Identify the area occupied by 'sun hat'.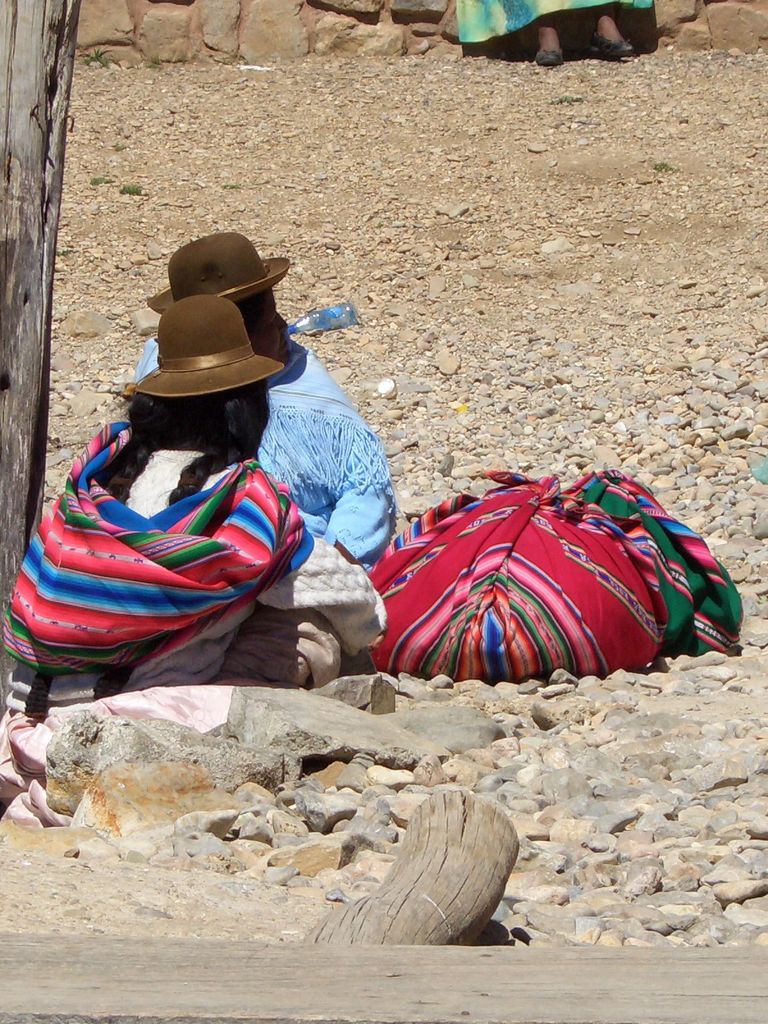
Area: rect(148, 233, 291, 310).
